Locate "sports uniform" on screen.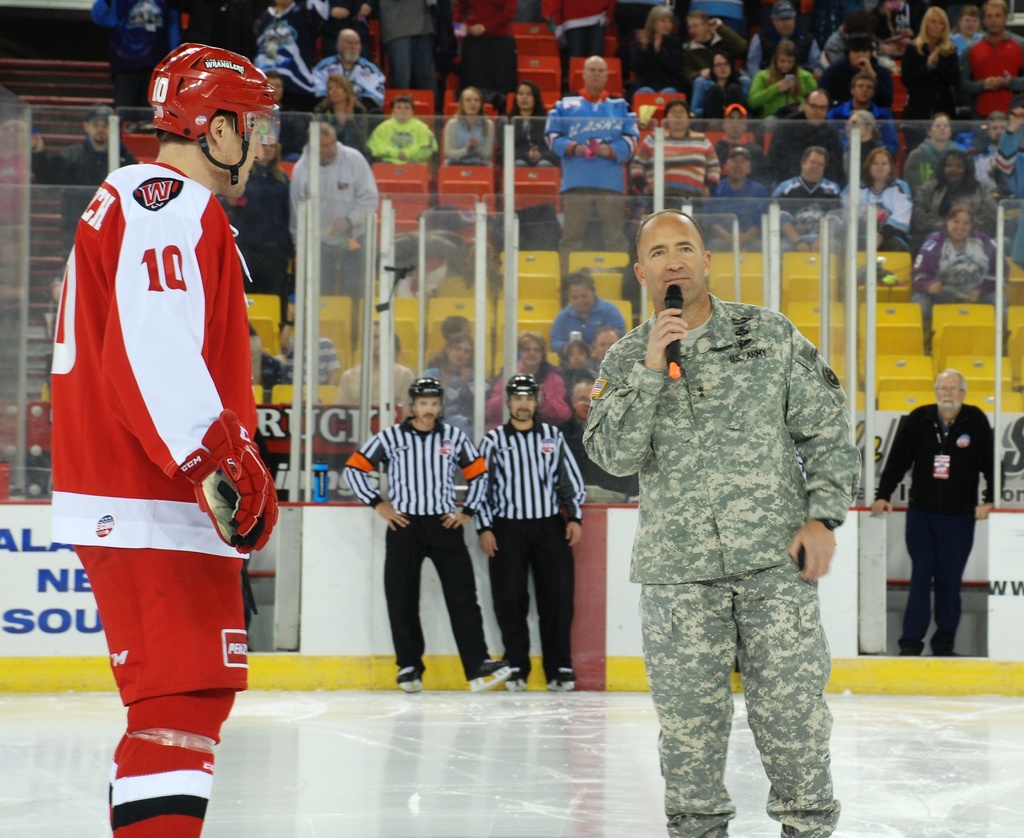
On screen at locate(344, 410, 487, 677).
